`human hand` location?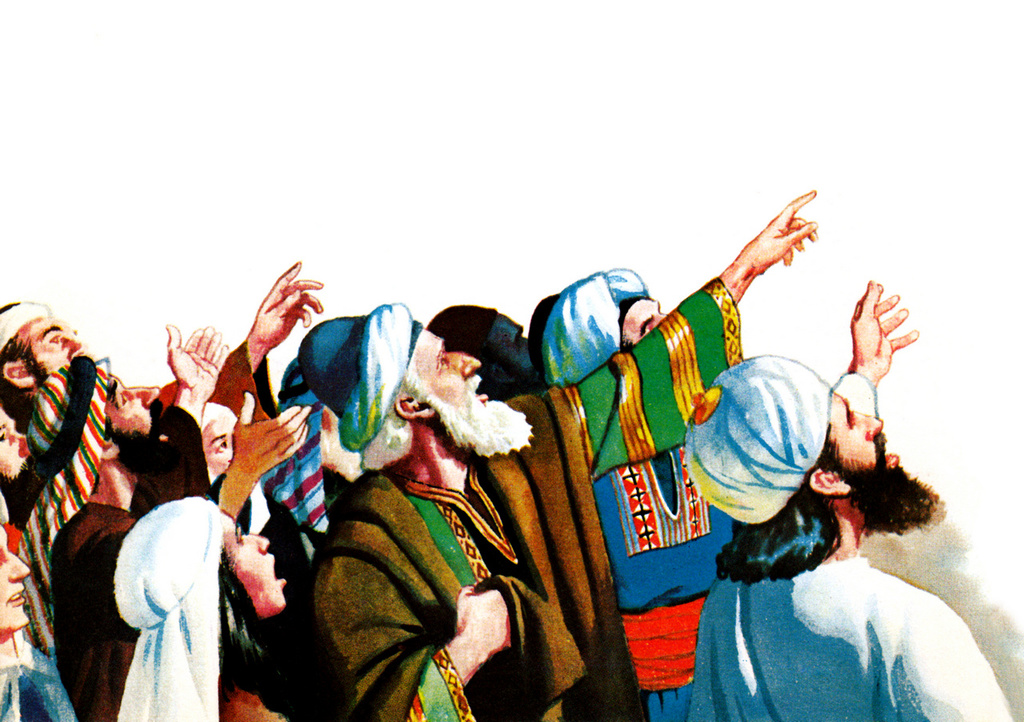
box=[736, 188, 819, 279]
